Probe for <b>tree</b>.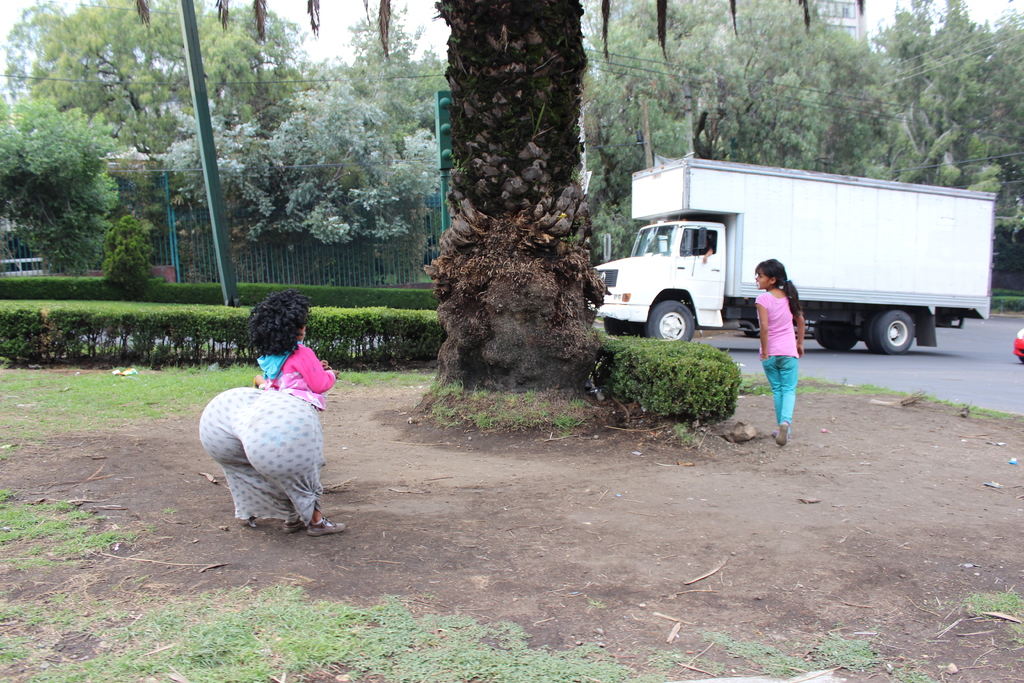
Probe result: 409/19/635/388.
